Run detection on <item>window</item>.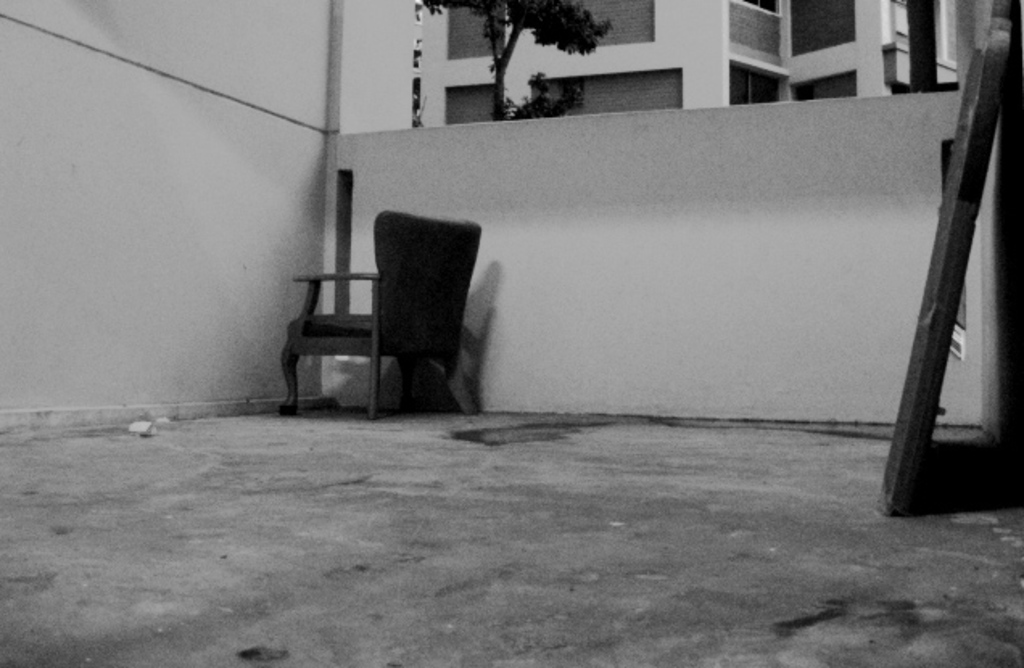
Result: (729,58,791,109).
